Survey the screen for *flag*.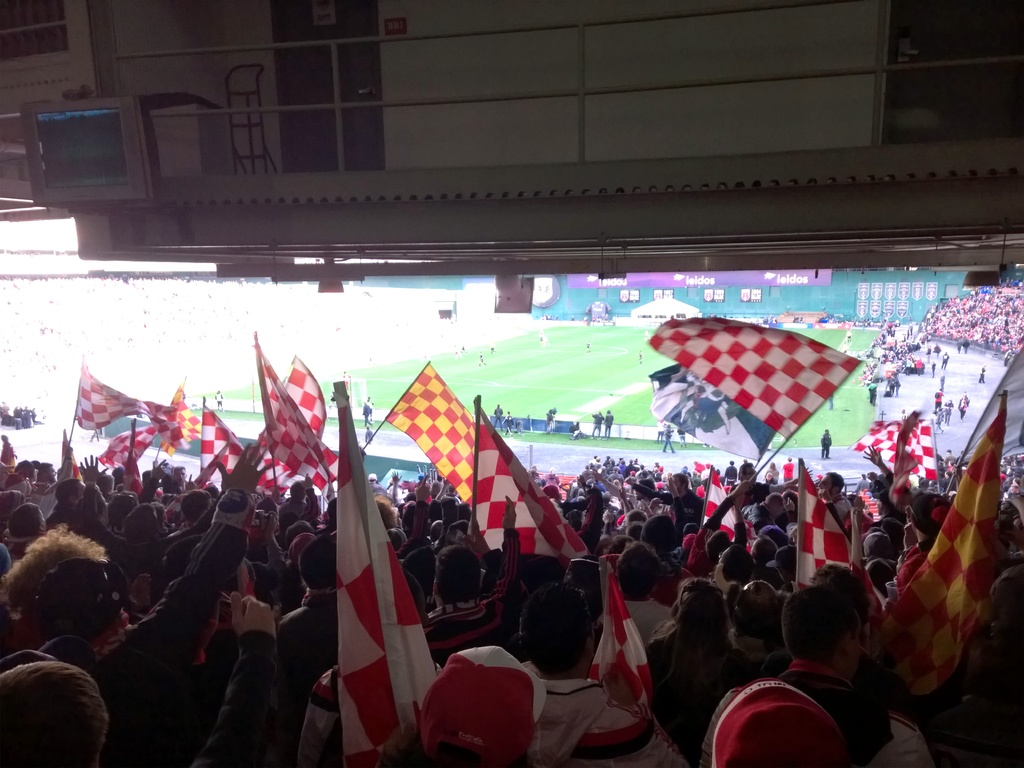
Survey found: {"left": 650, "top": 317, "right": 838, "bottom": 444}.
